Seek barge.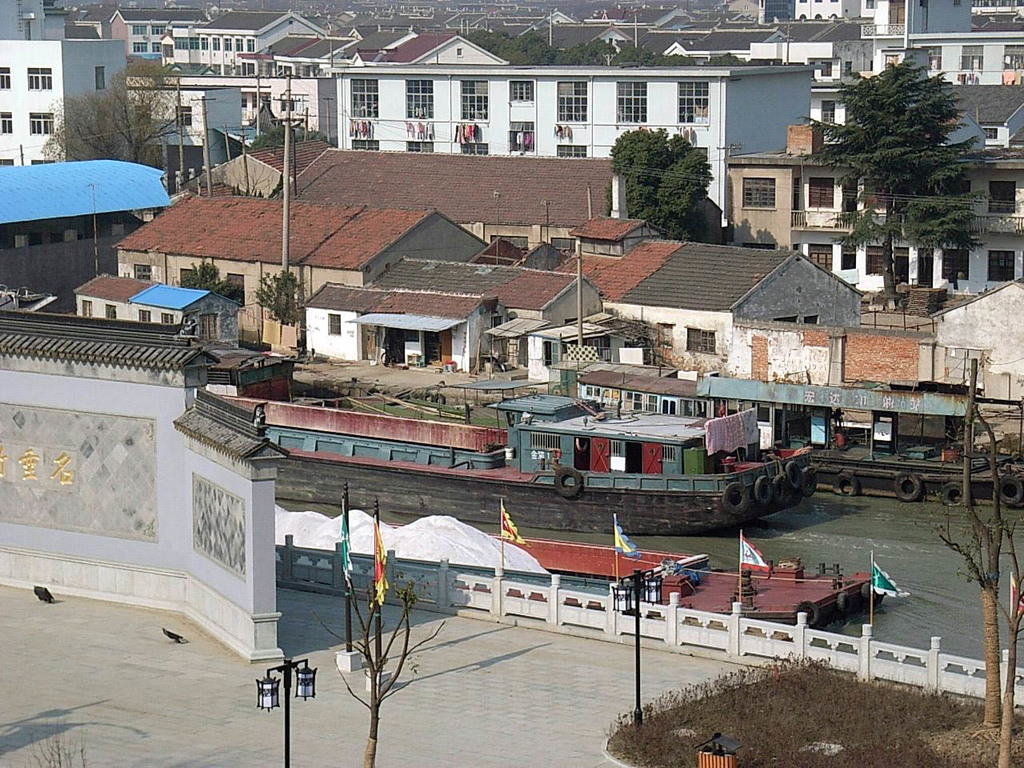
{"left": 219, "top": 391, "right": 806, "bottom": 531}.
